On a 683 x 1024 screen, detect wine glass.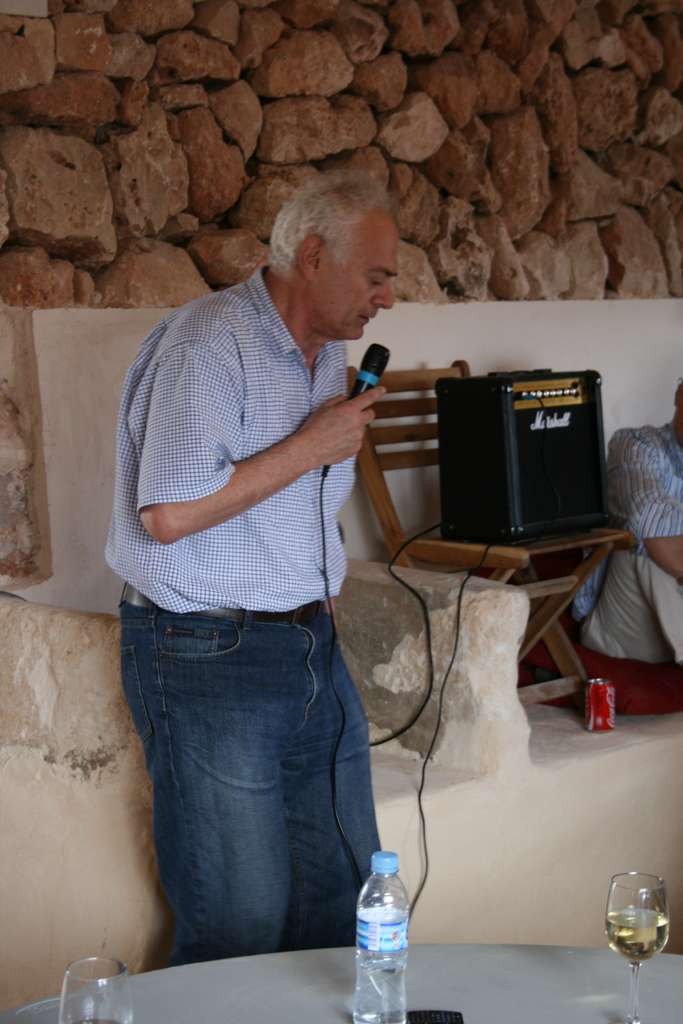
box(59, 957, 136, 1023).
